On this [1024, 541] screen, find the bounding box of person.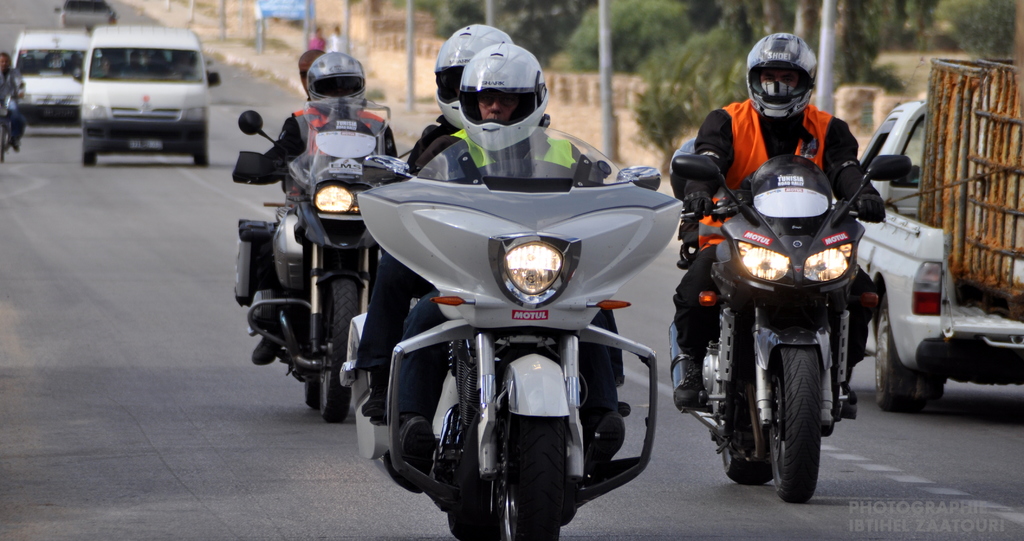
Bounding box: 354 22 513 423.
